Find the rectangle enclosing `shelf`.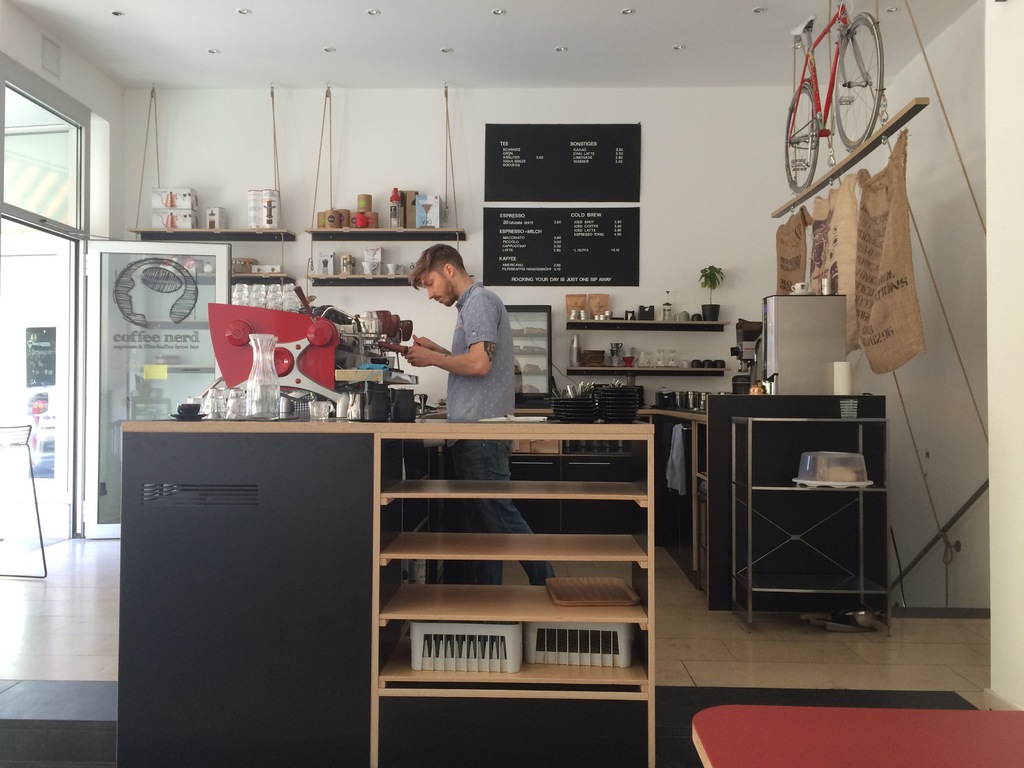
(left=561, top=305, right=726, bottom=331).
